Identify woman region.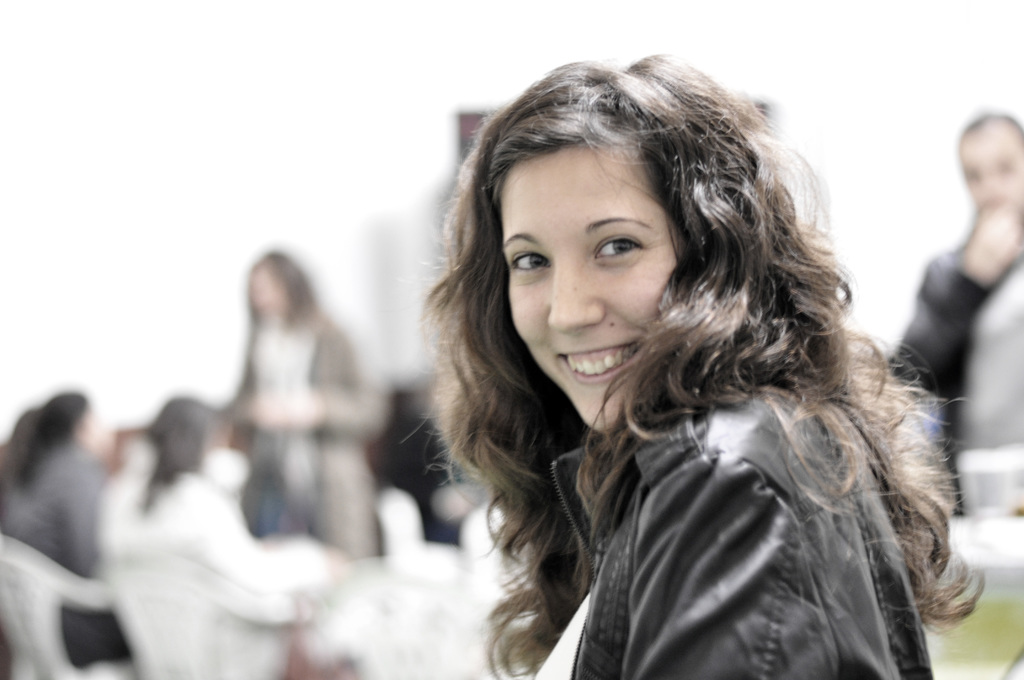
Region: BBox(93, 393, 384, 679).
